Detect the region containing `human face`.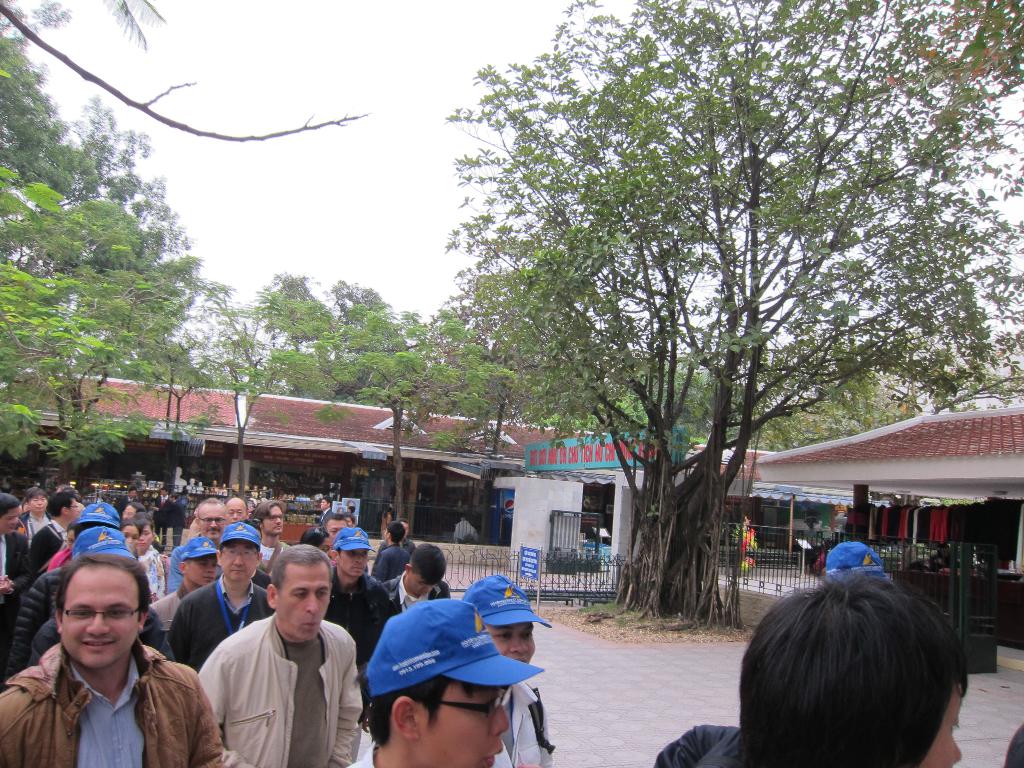
BBox(489, 621, 535, 668).
